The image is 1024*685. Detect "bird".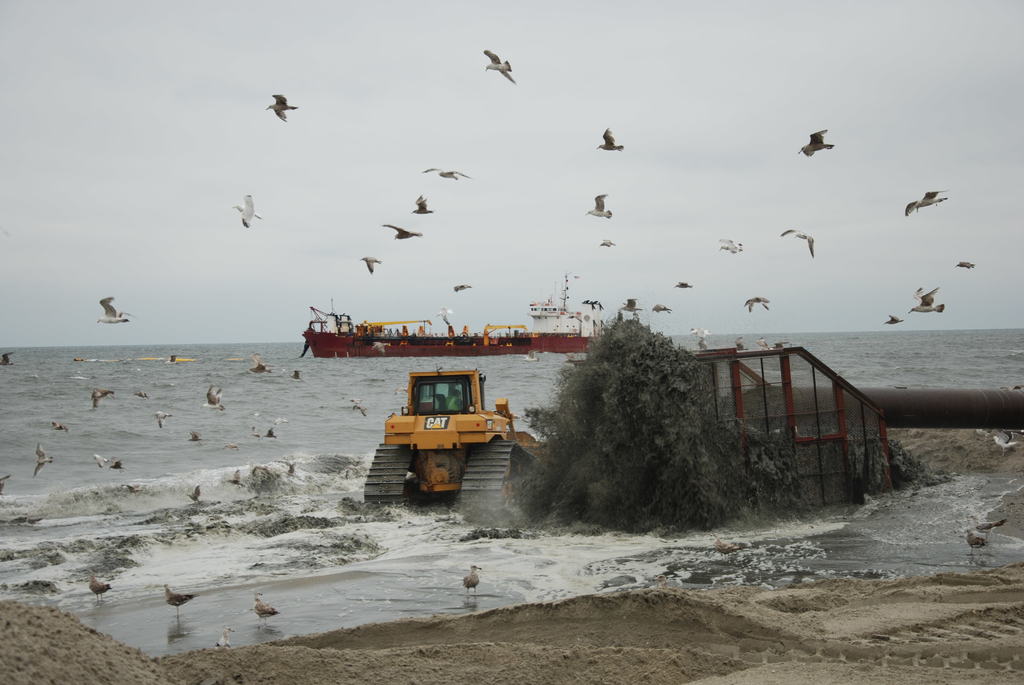
Detection: region(236, 195, 262, 225).
